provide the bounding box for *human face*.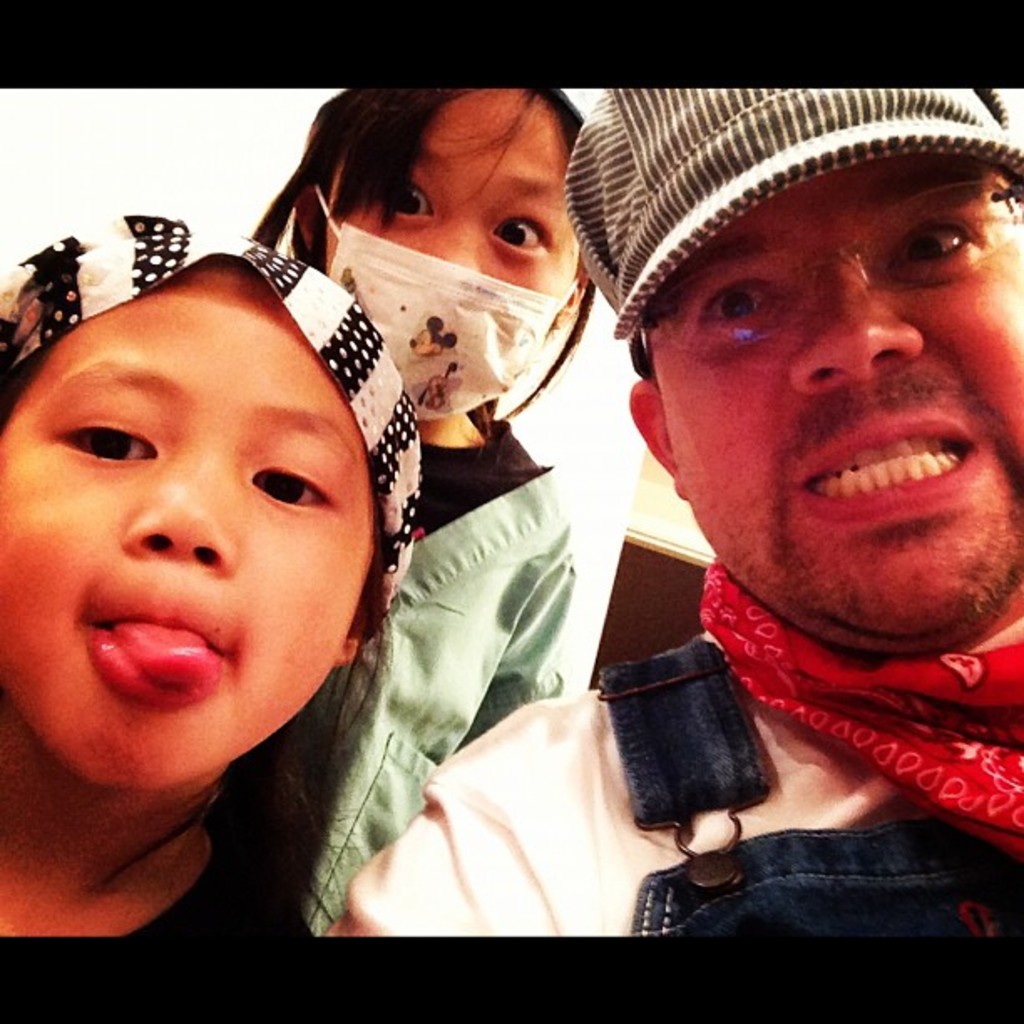
select_region(320, 85, 584, 305).
